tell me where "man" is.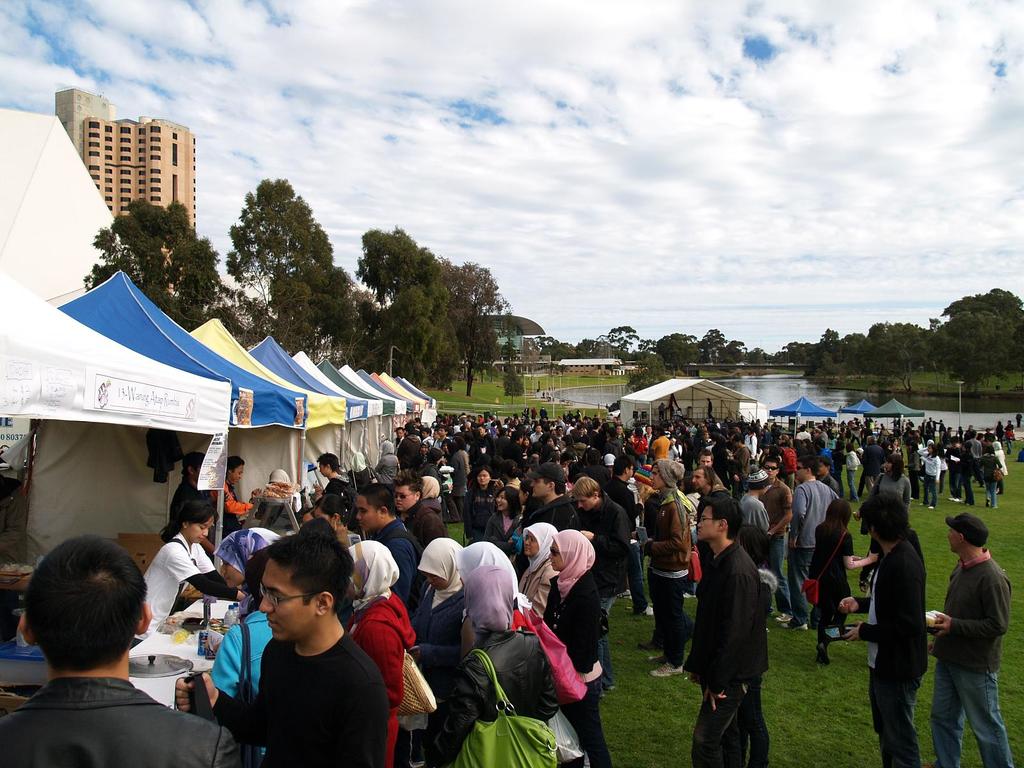
"man" is at <bbox>925, 513, 1012, 767</bbox>.
